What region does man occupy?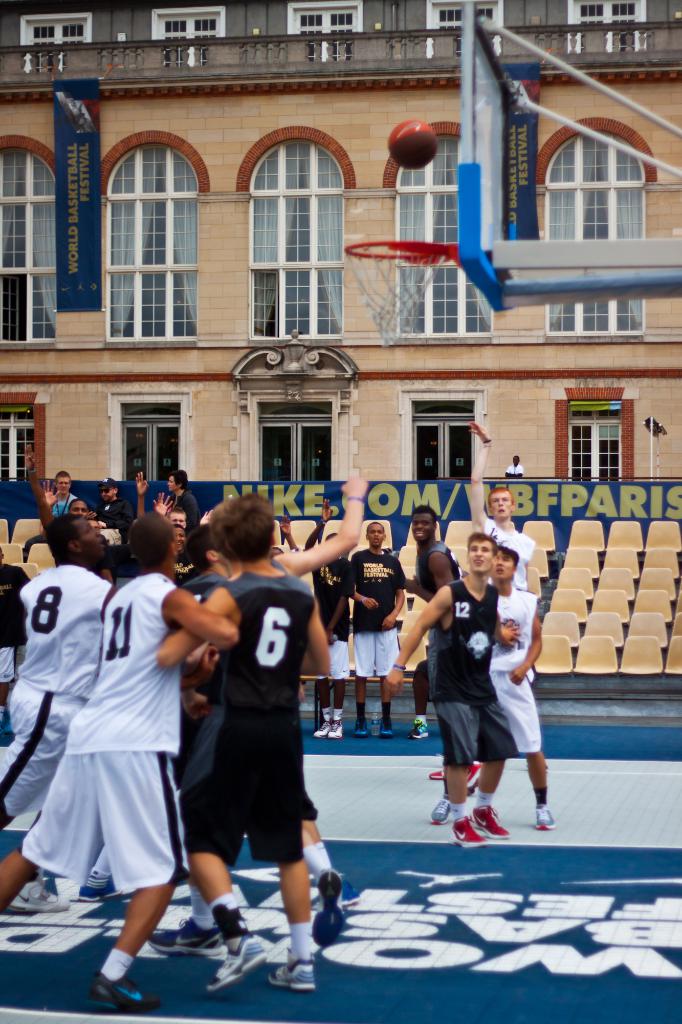
379 533 524 844.
